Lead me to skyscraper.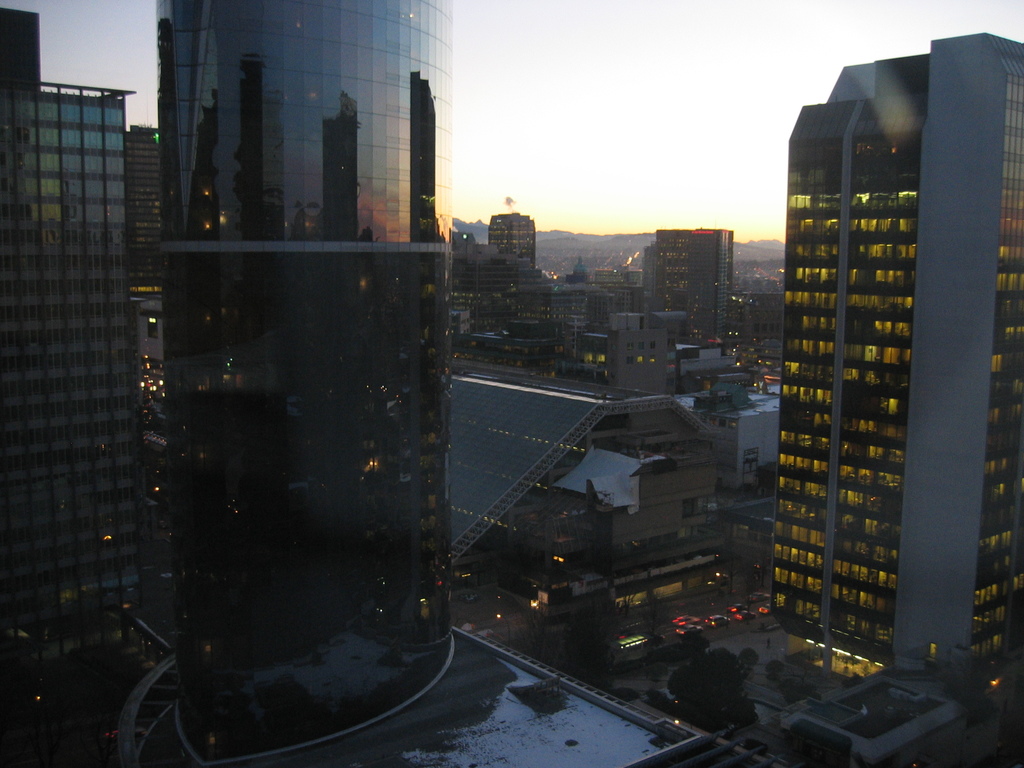
Lead to <region>0, 1, 467, 767</region>.
